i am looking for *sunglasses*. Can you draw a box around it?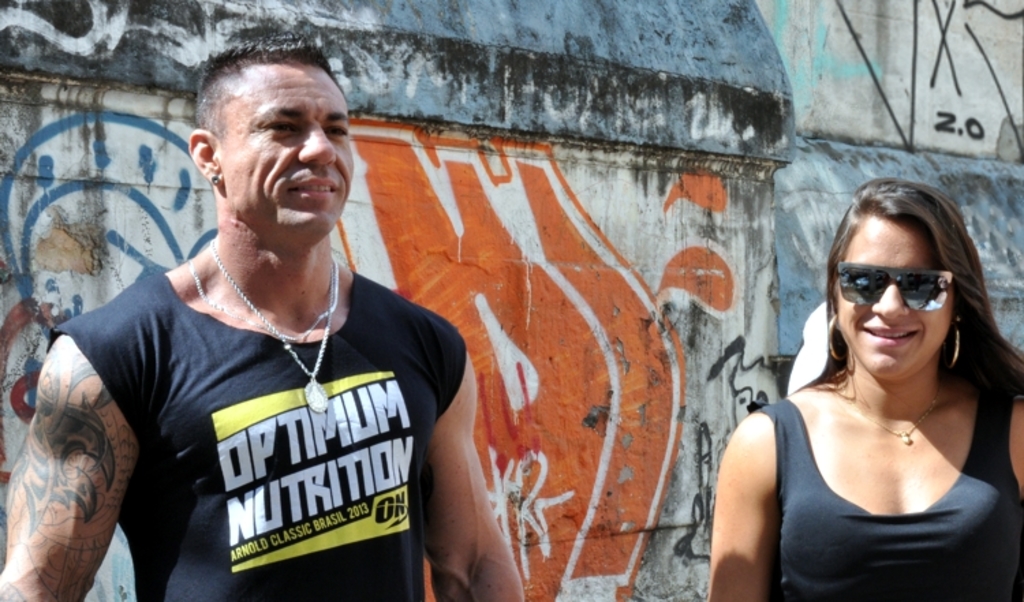
Sure, the bounding box is detection(837, 262, 952, 317).
